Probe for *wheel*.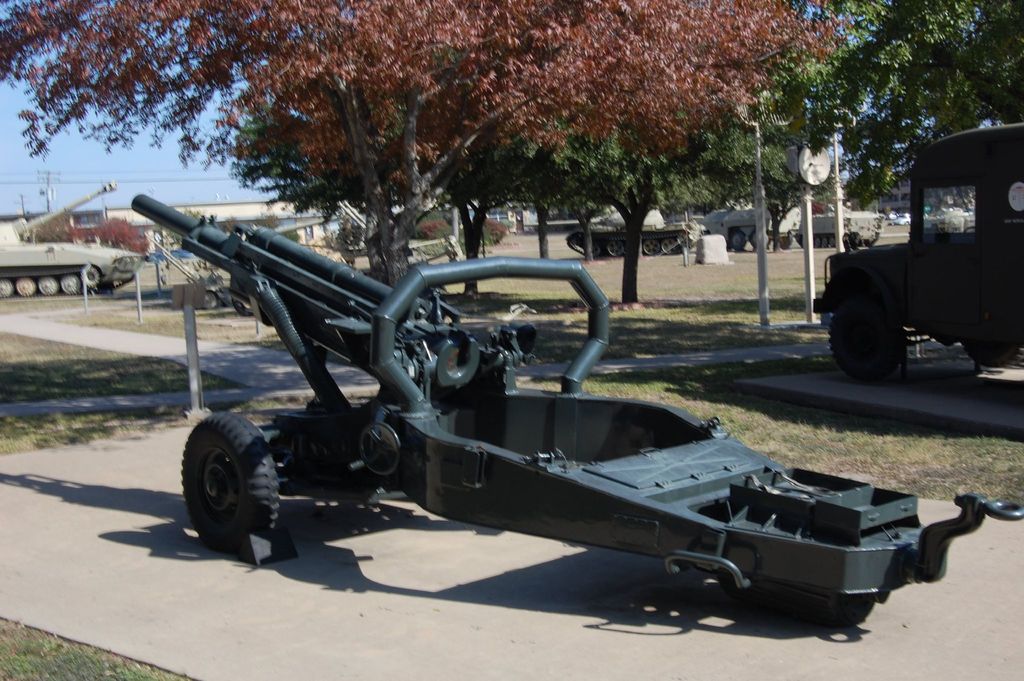
Probe result: BBox(604, 240, 620, 256).
